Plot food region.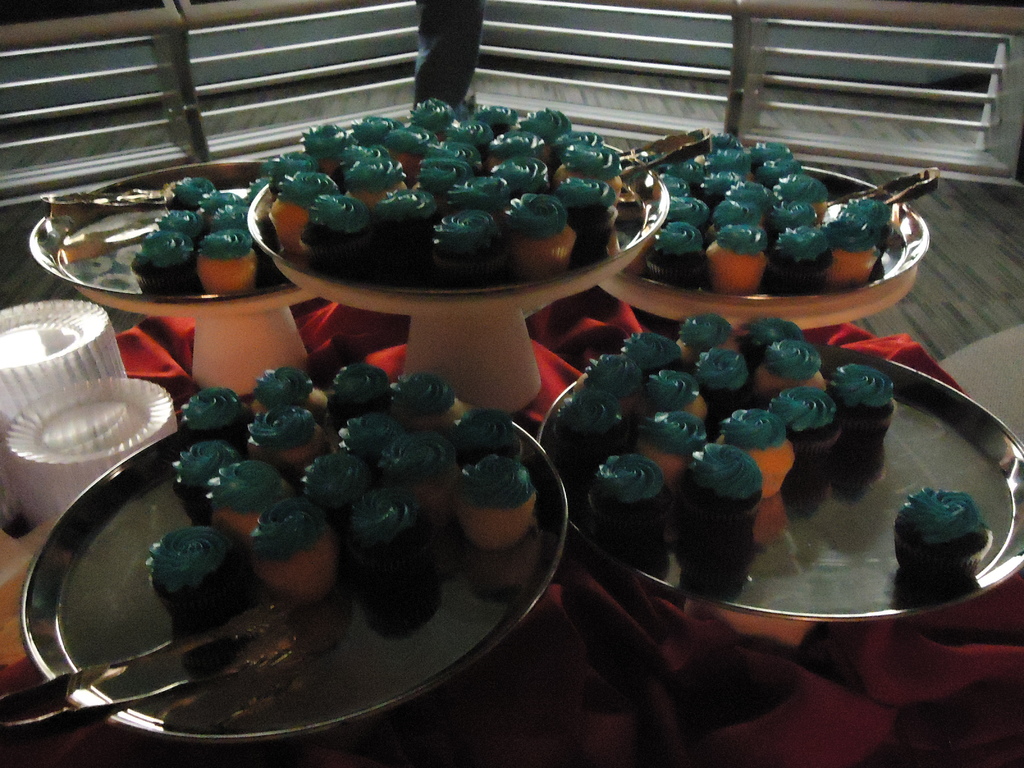
Plotted at x1=587 y1=359 x2=654 y2=422.
